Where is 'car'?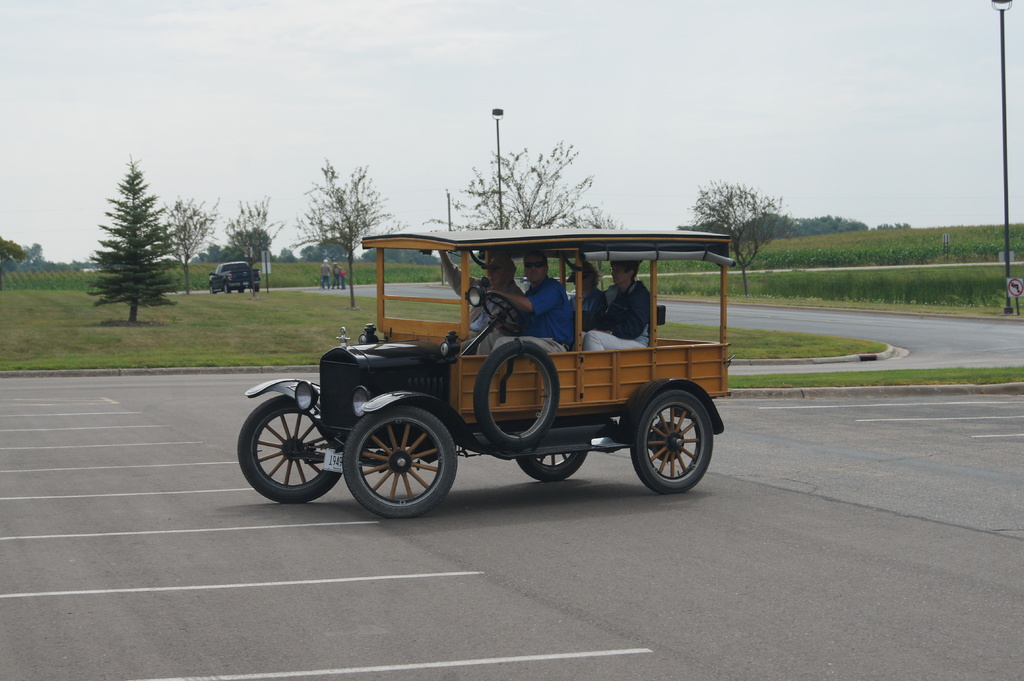
rect(209, 260, 262, 292).
